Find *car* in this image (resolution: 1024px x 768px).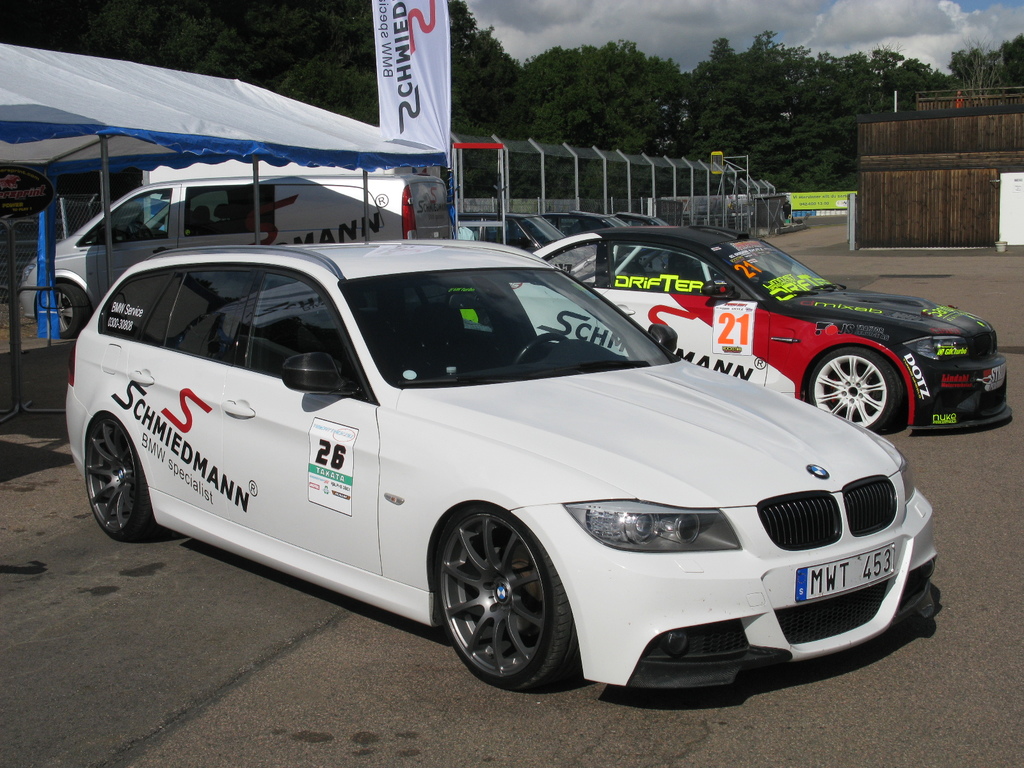
[566, 210, 670, 253].
